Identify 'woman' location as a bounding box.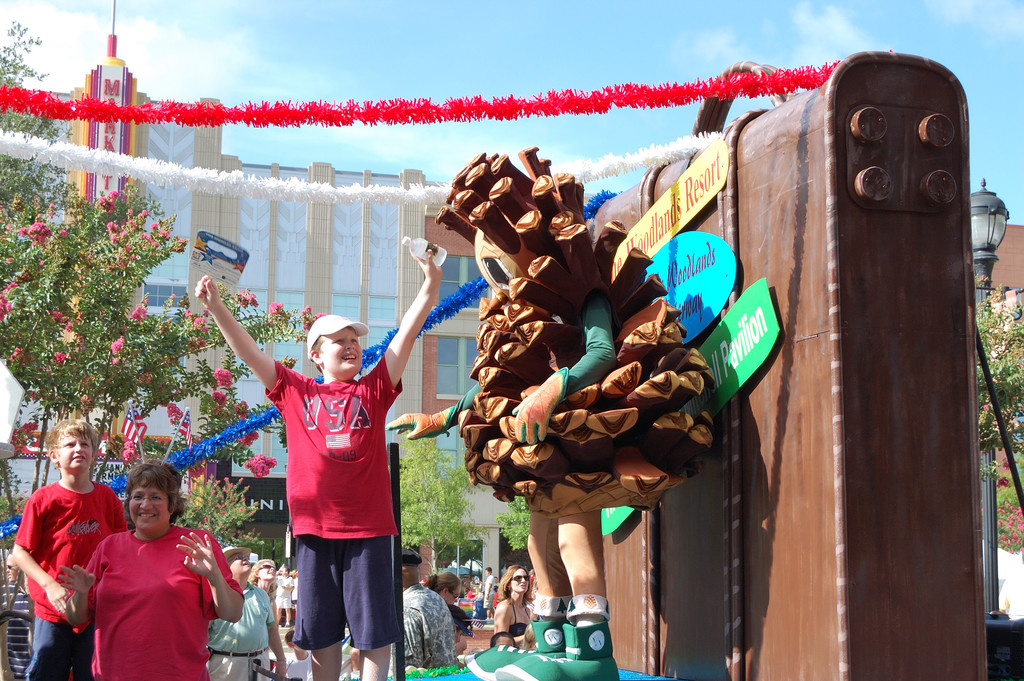
[left=57, top=462, right=244, bottom=680].
